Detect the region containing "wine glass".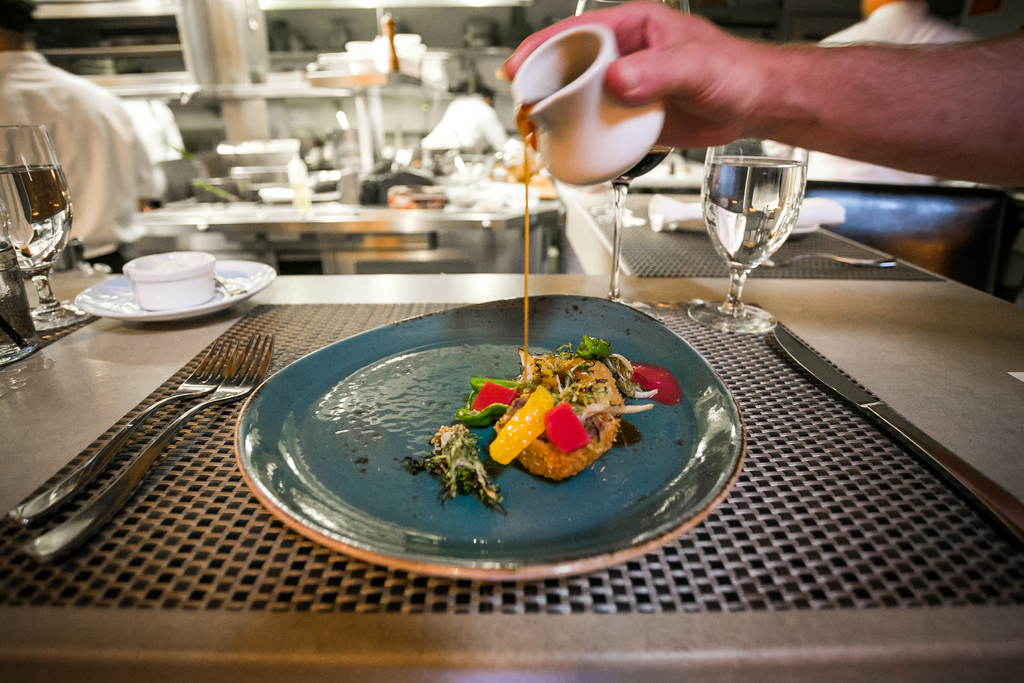
pyautogui.locateOnScreen(4, 124, 107, 331).
